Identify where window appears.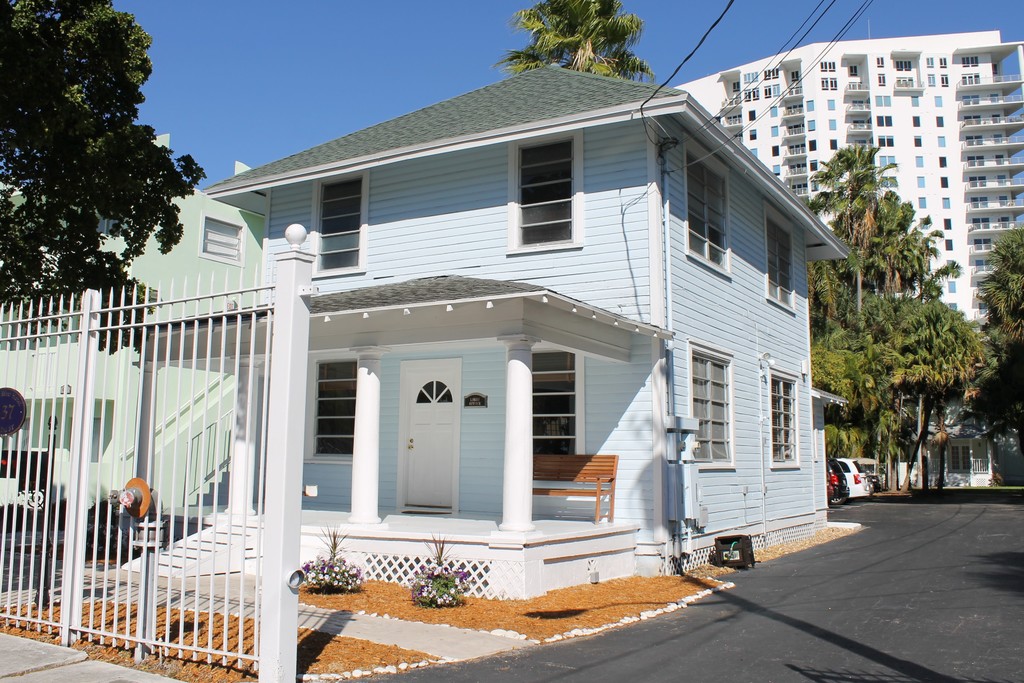
Appears at locate(943, 217, 952, 230).
